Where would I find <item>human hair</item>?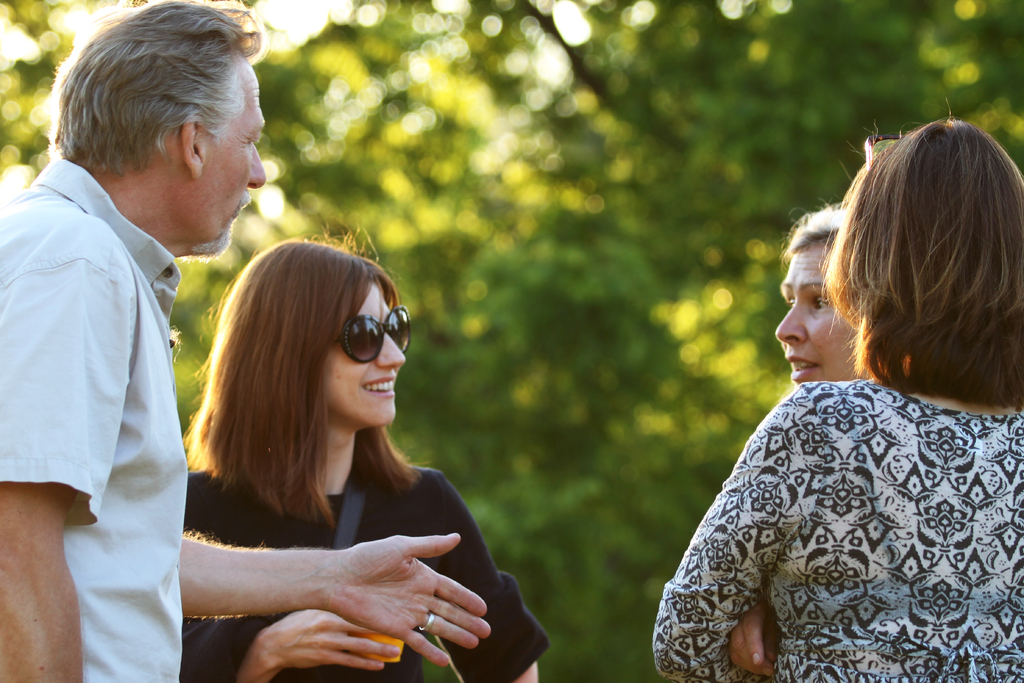
At 781:199:890:277.
